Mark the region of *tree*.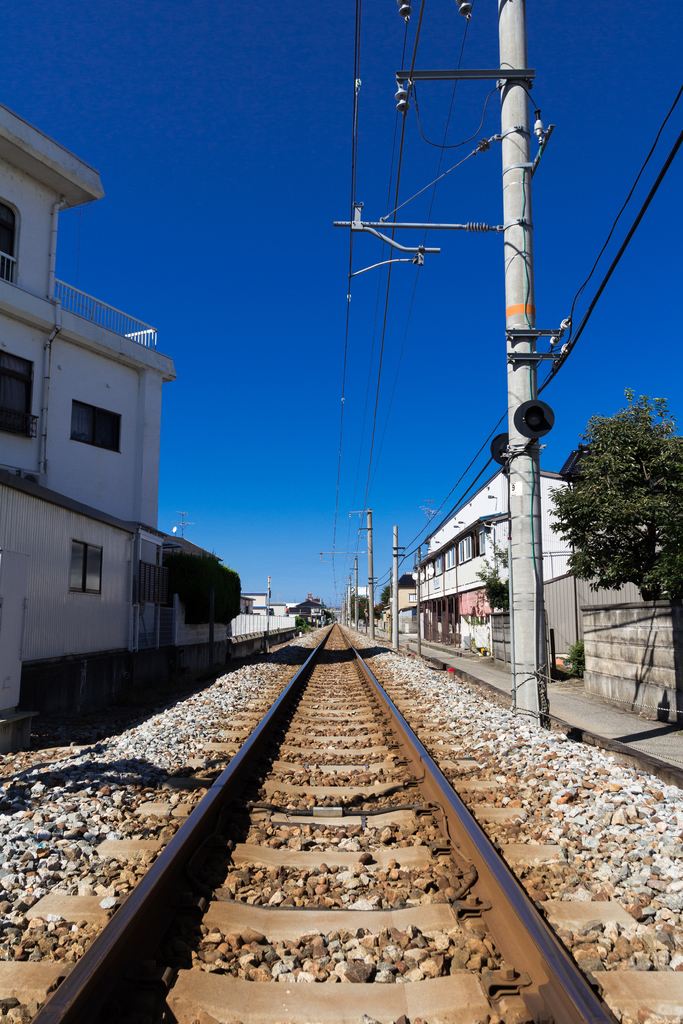
Region: <bbox>545, 330, 682, 711</bbox>.
